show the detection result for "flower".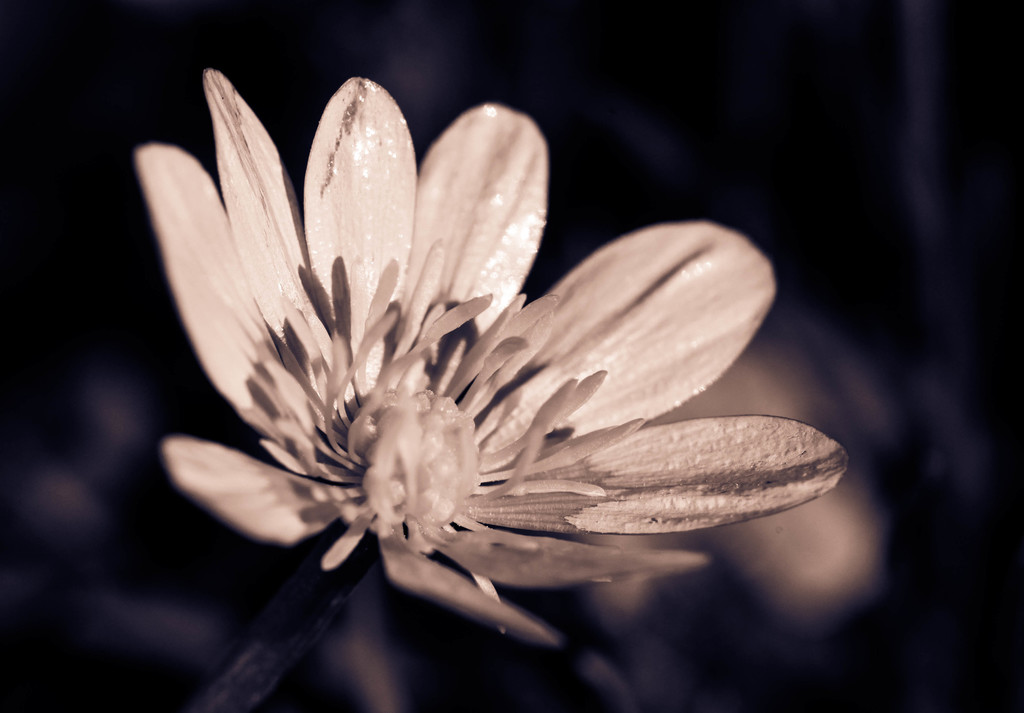
(134, 62, 859, 655).
